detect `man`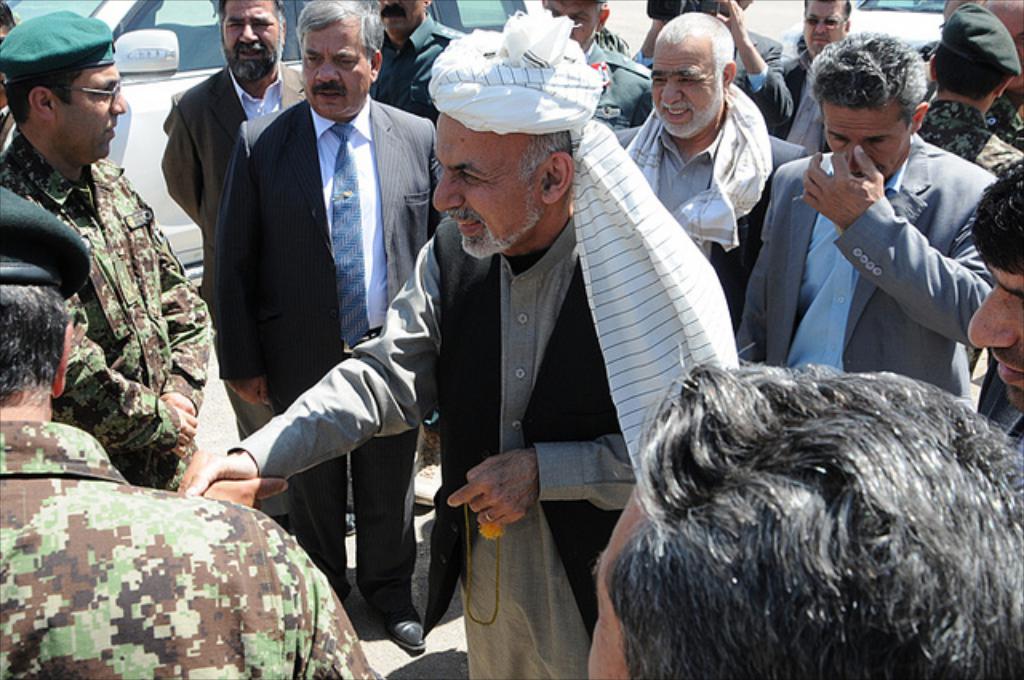
(left=186, top=8, right=749, bottom=678)
